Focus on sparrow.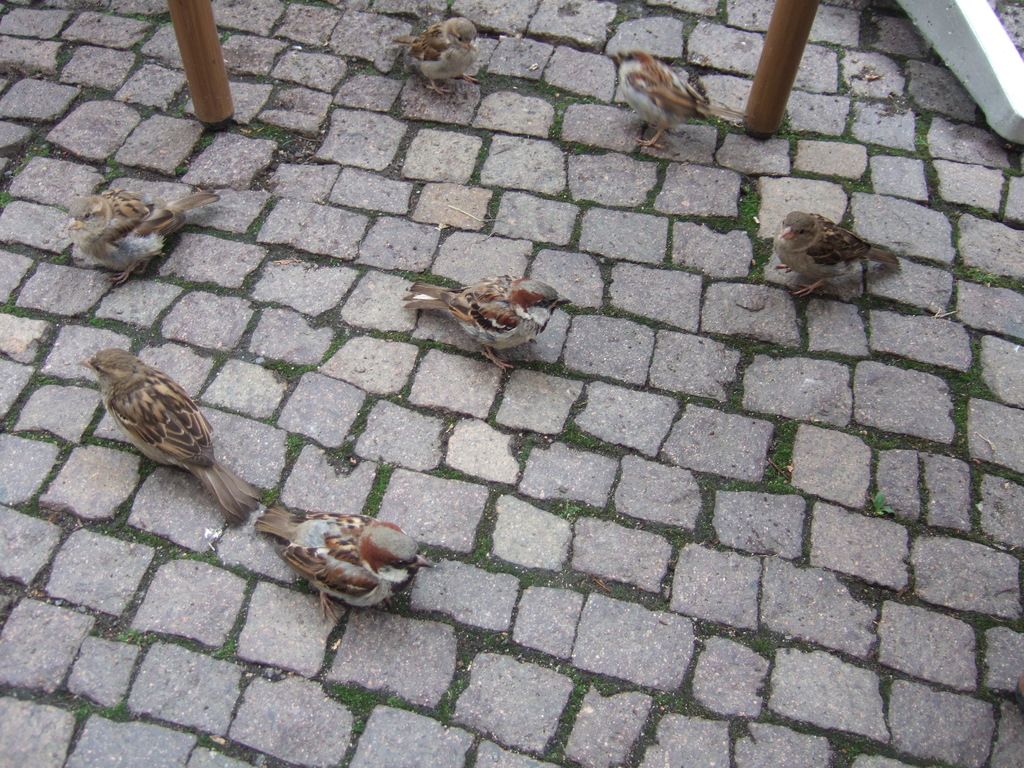
Focused at bbox=[80, 349, 266, 526].
